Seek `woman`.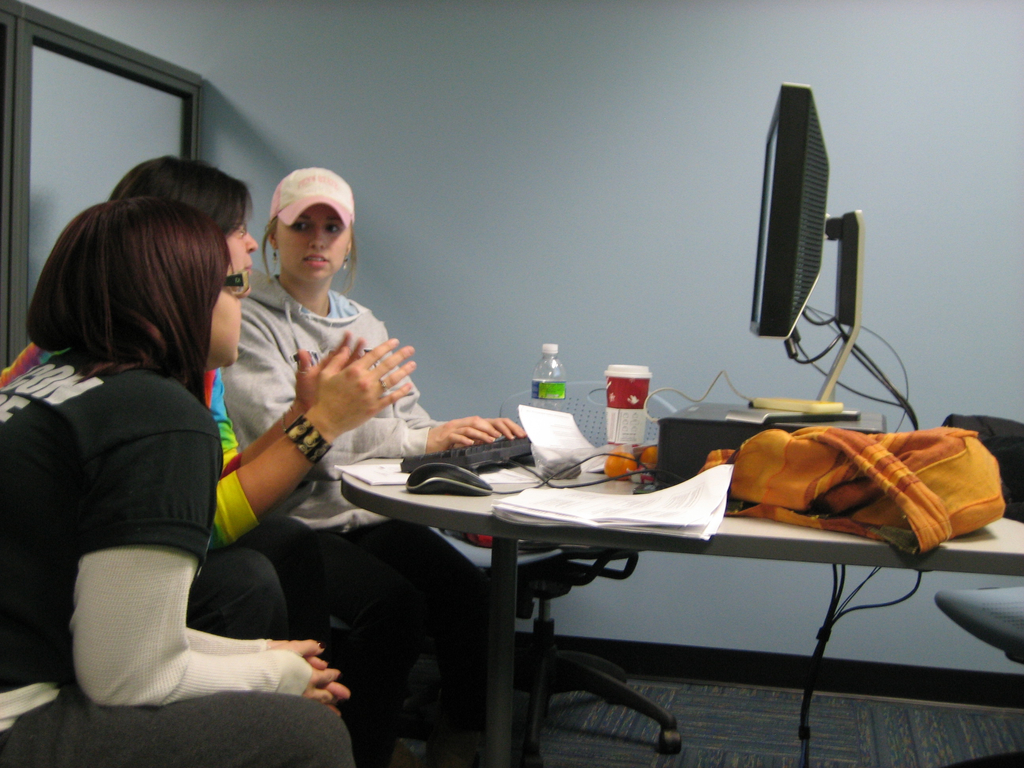
box=[218, 166, 527, 767].
